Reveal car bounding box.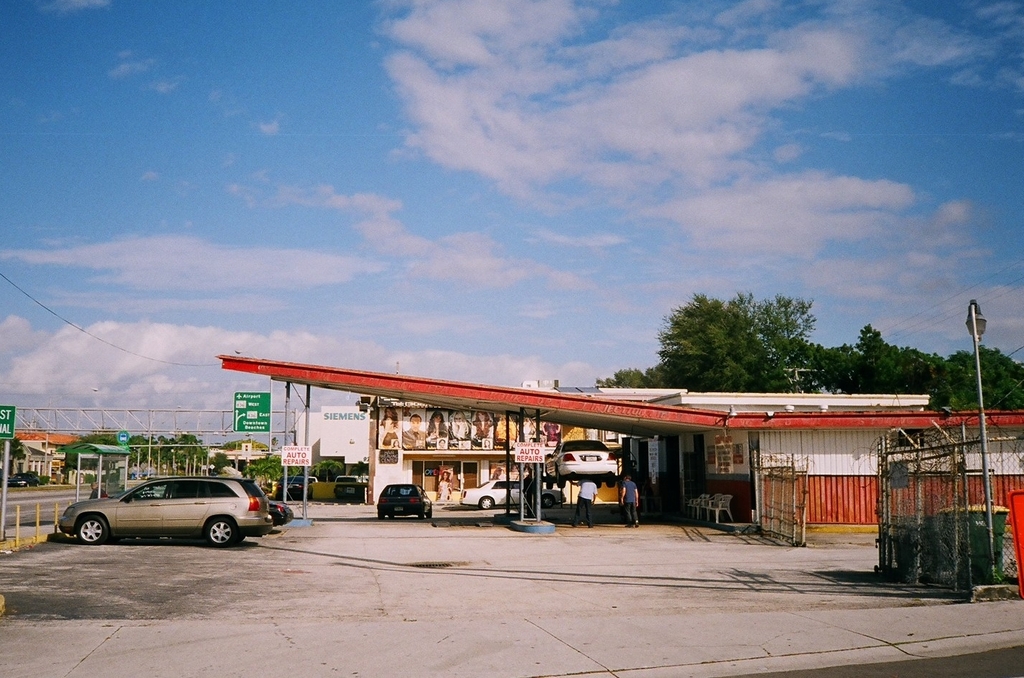
Revealed: <region>460, 481, 519, 511</region>.
